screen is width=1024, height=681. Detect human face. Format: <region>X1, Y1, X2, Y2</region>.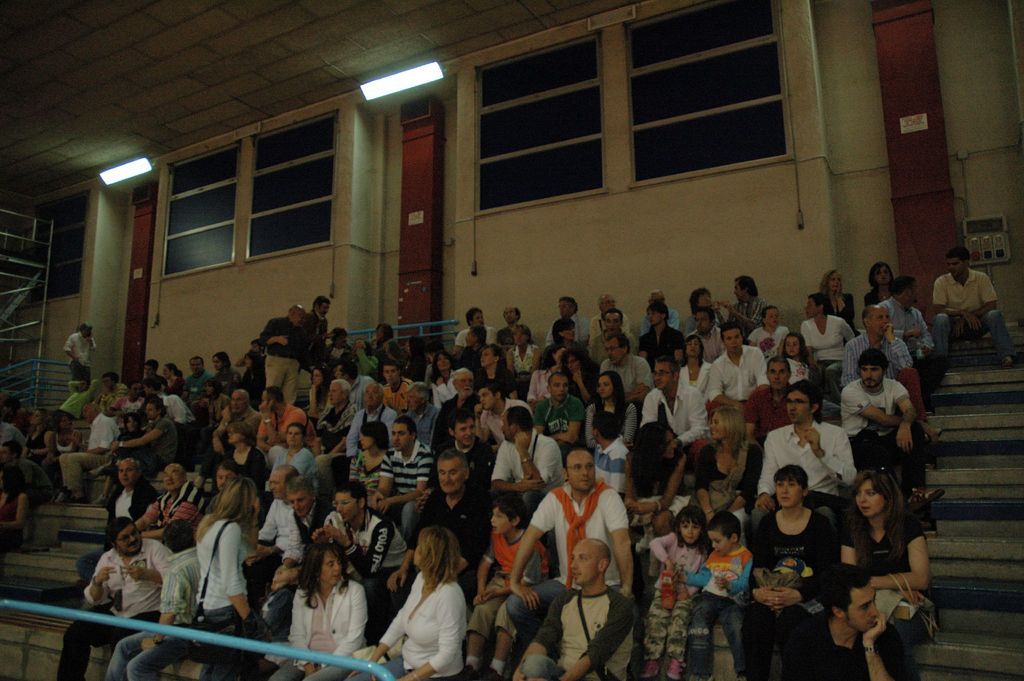
<region>381, 365, 399, 387</region>.
